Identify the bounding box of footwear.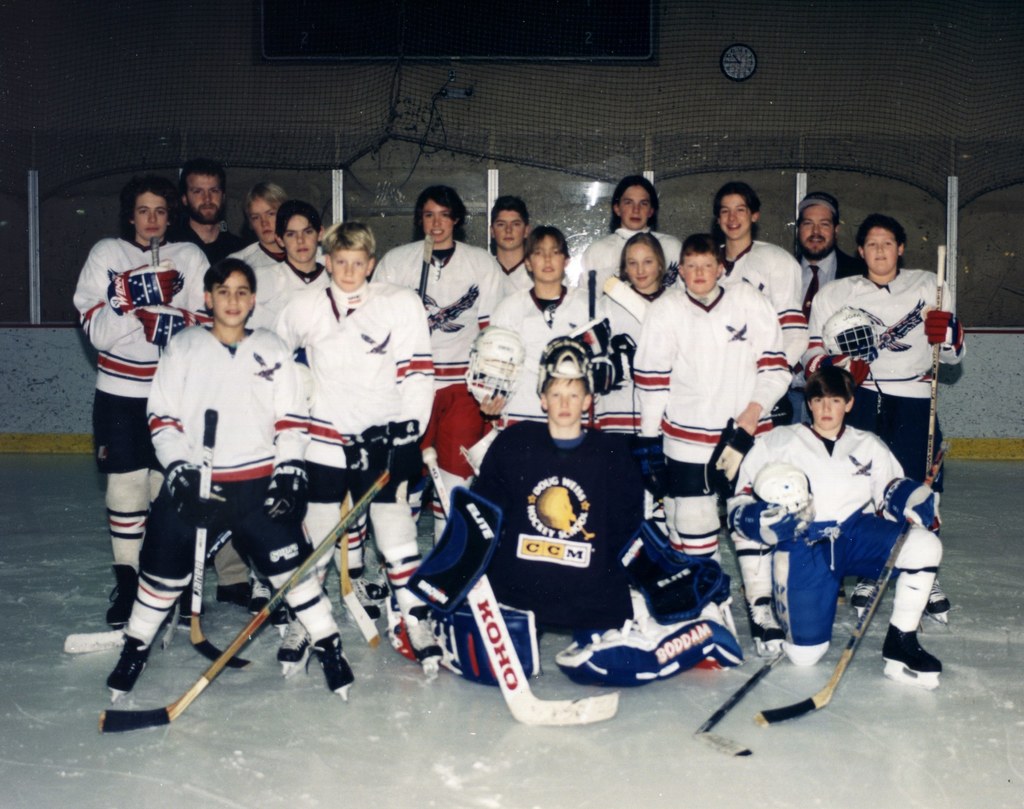
detection(214, 582, 253, 609).
